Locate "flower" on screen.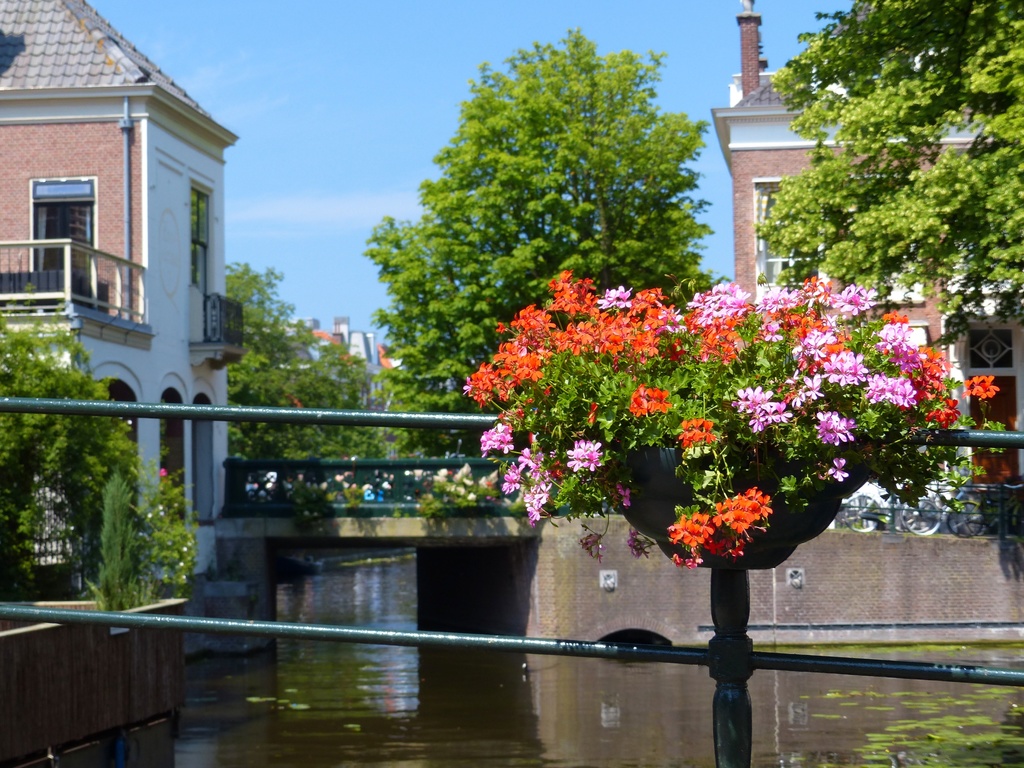
On screen at crop(581, 528, 611, 562).
